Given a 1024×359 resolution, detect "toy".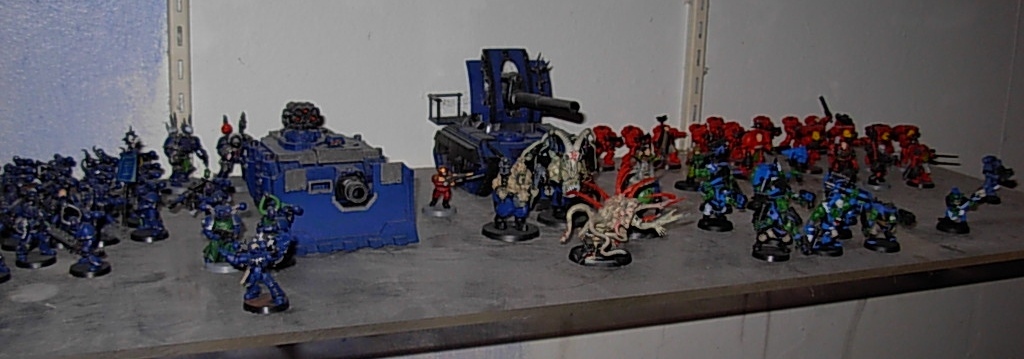
bbox(216, 119, 249, 185).
